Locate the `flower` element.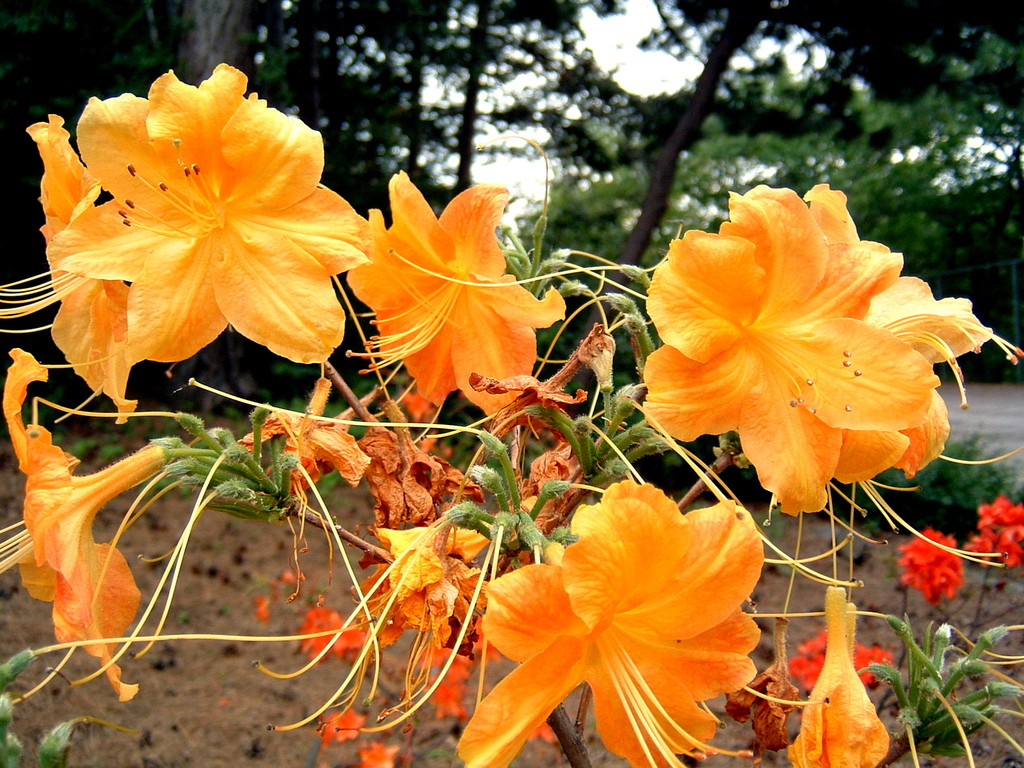
Element bbox: detection(805, 178, 1022, 481).
